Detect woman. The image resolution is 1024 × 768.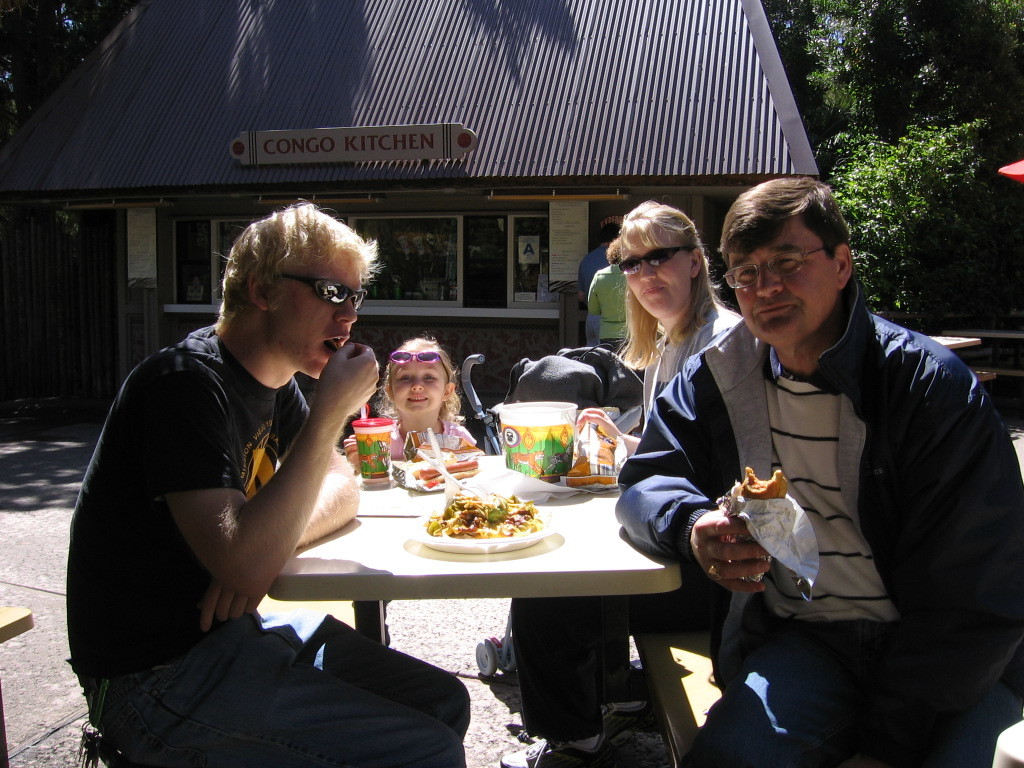
489, 199, 742, 767.
